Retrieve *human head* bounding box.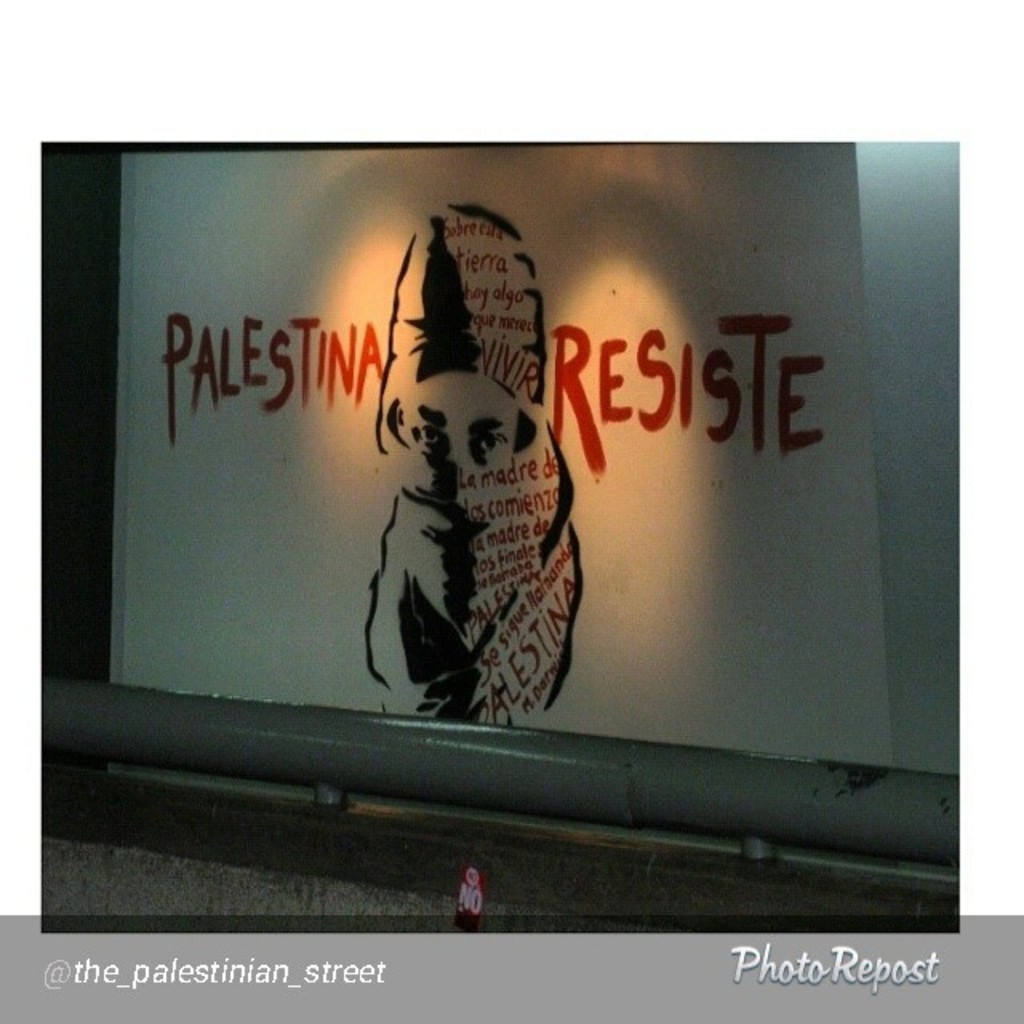
Bounding box: bbox=(376, 192, 549, 616).
